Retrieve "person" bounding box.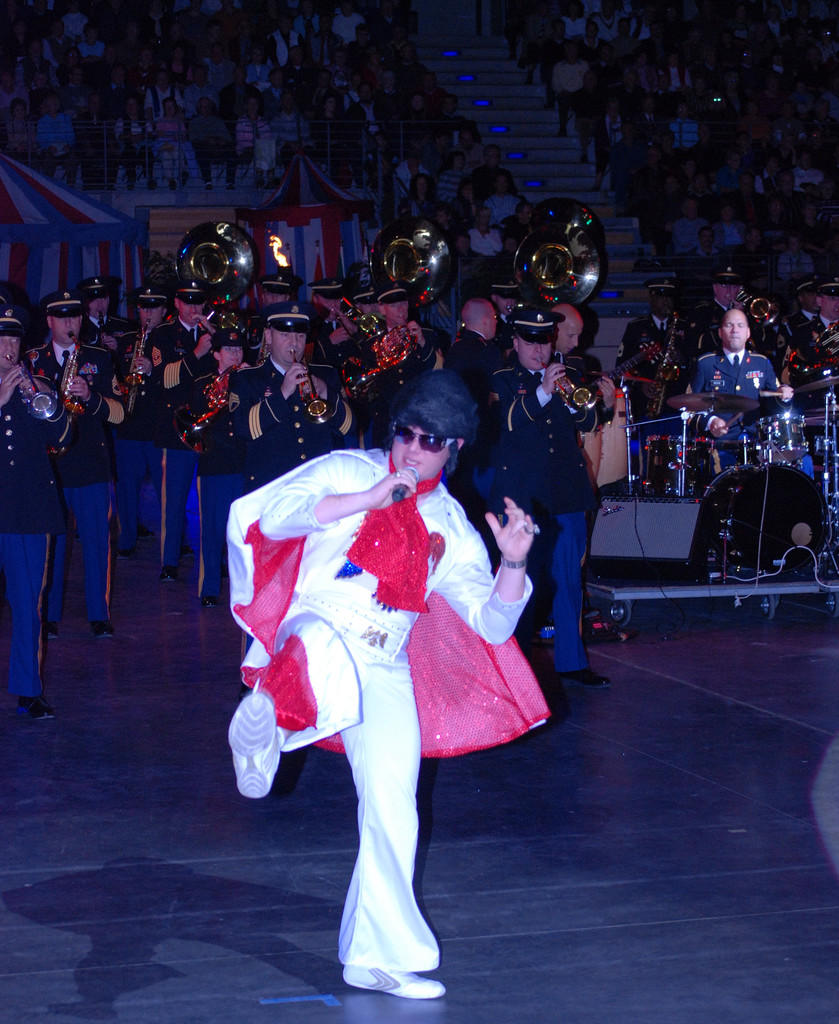
Bounding box: l=439, t=150, r=474, b=206.
